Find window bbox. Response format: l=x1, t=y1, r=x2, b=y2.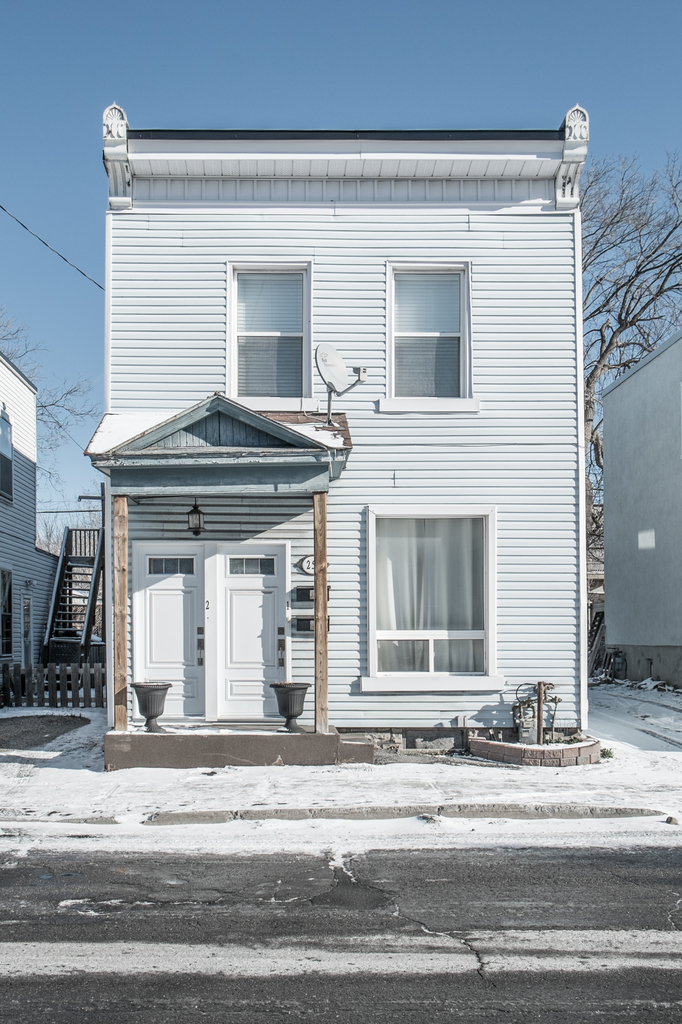
l=366, t=505, r=490, b=703.
